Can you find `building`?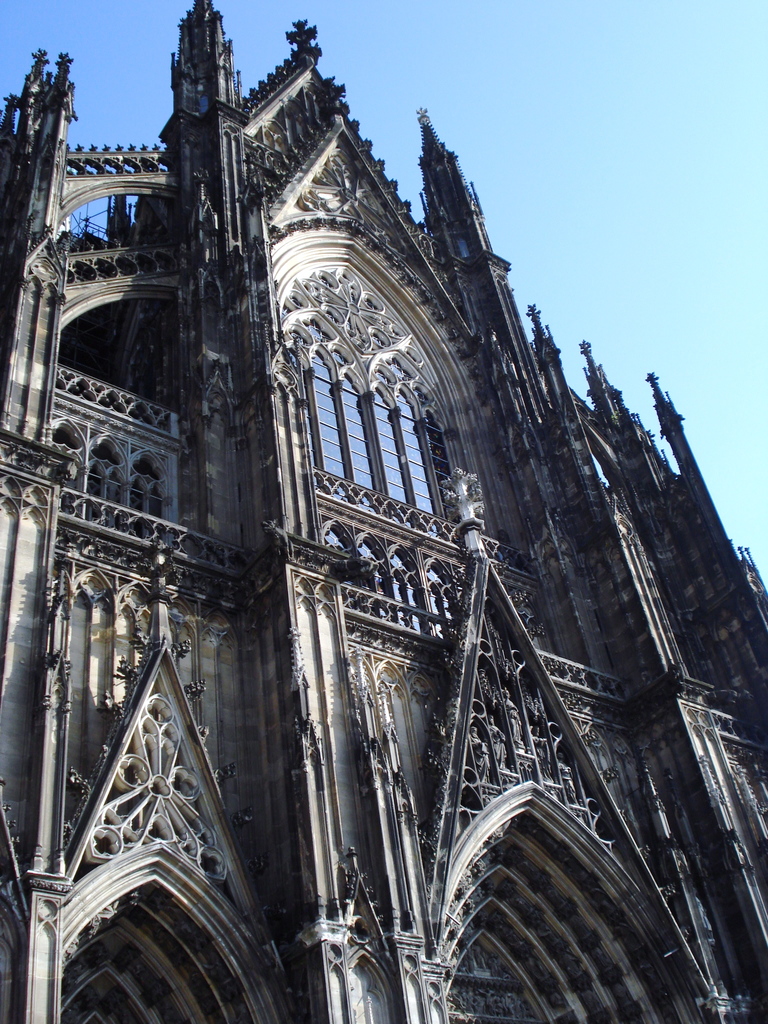
Yes, bounding box: locate(0, 0, 767, 1023).
